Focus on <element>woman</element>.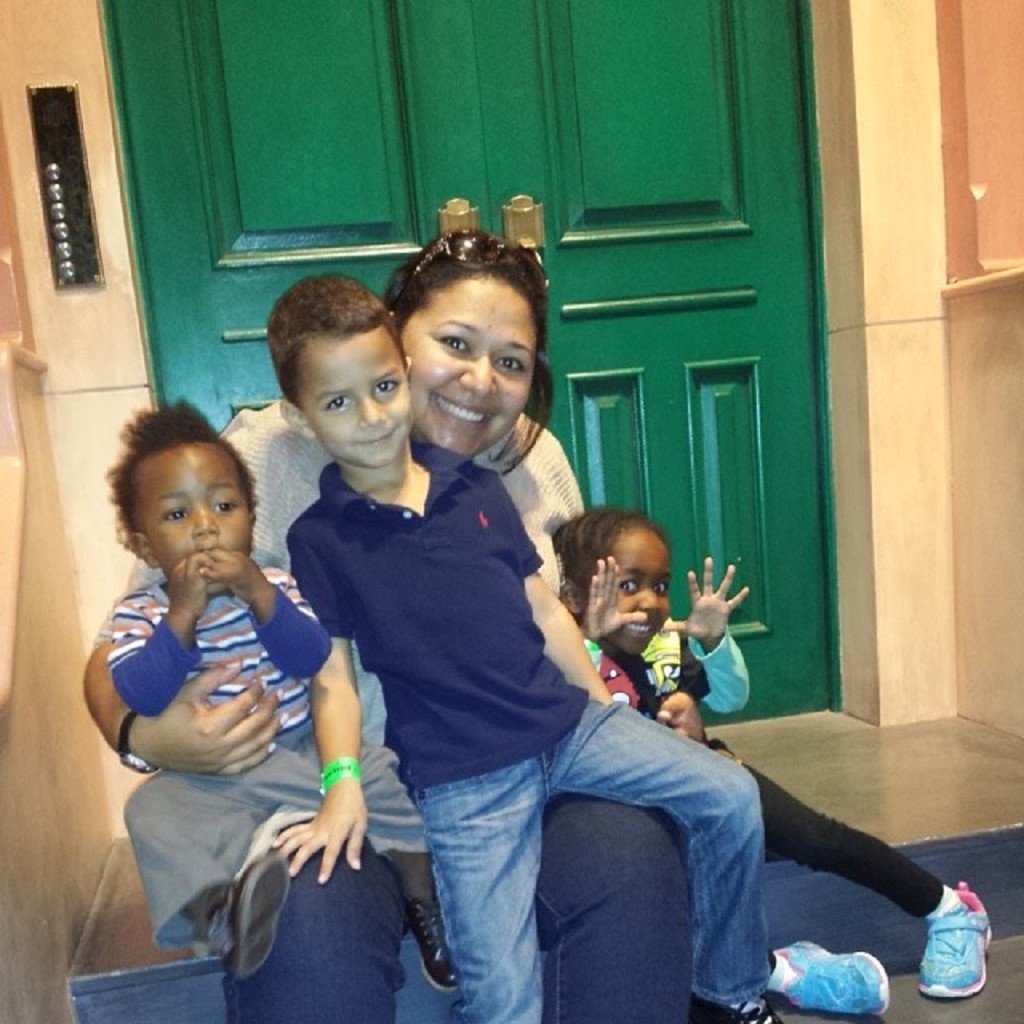
Focused at box(30, 165, 762, 1022).
